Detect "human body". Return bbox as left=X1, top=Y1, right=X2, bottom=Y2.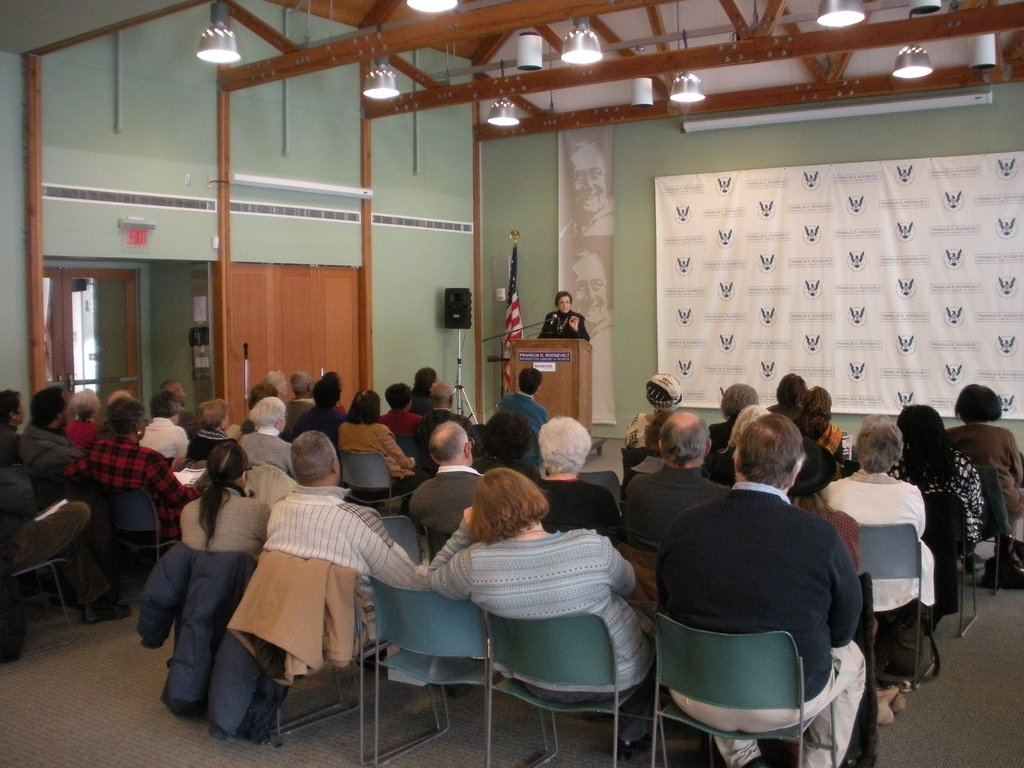
left=177, top=483, right=278, bottom=563.
